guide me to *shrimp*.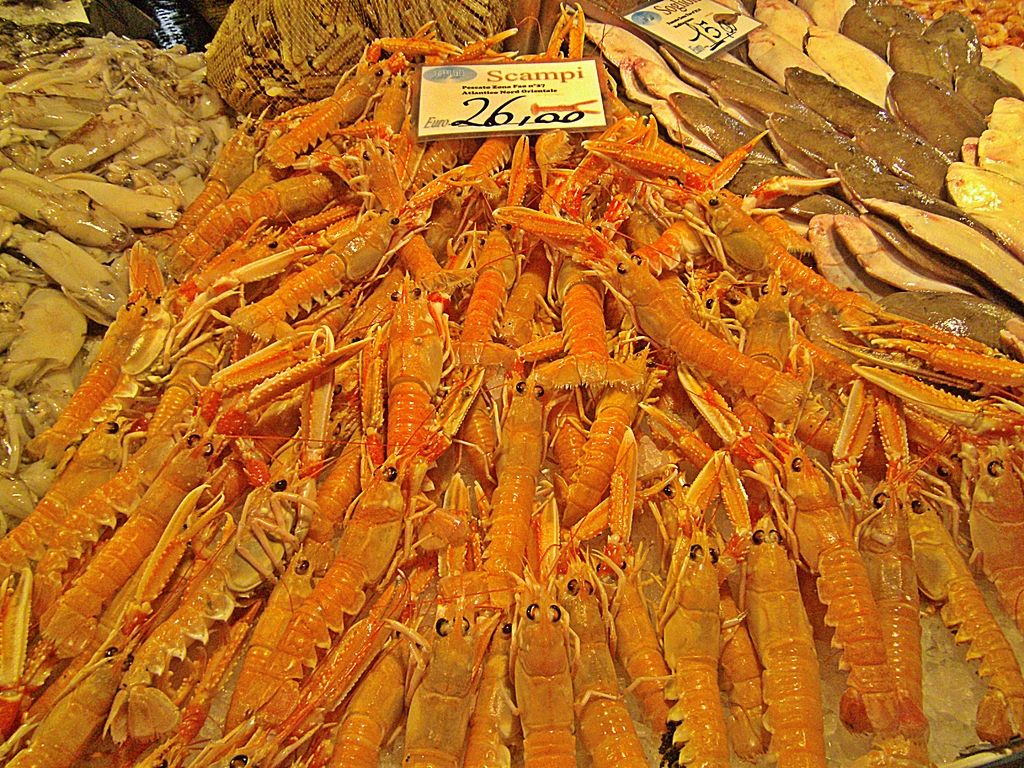
Guidance: 642,438,733,765.
